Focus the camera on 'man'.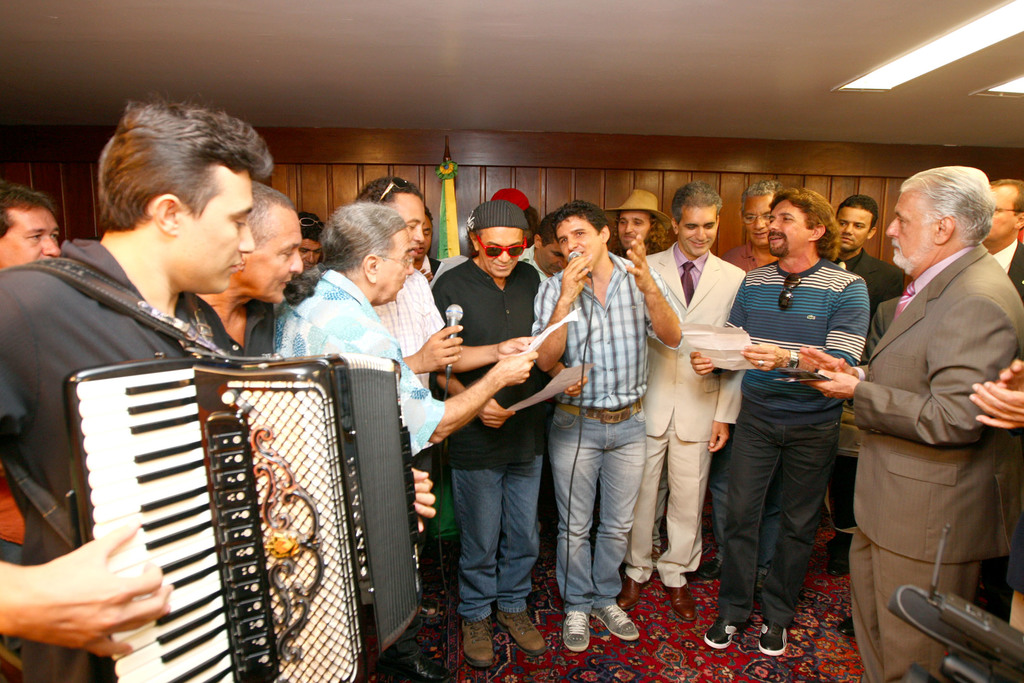
Focus region: BBox(592, 183, 663, 267).
